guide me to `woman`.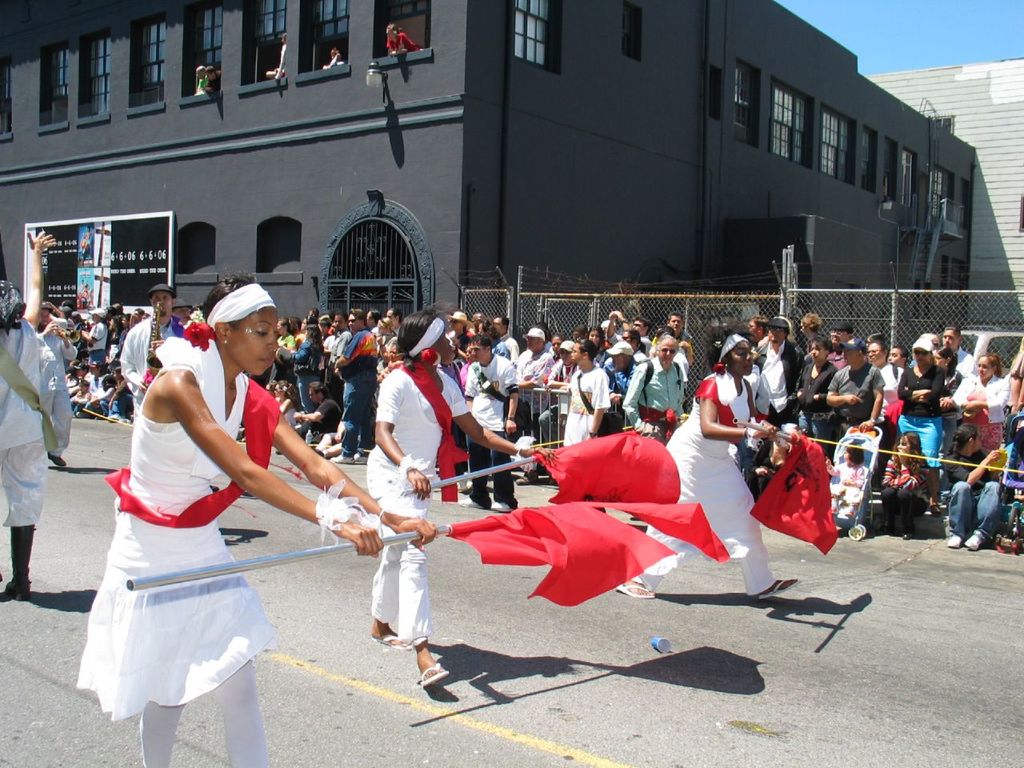
Guidance: x1=869, y1=425, x2=942, y2=542.
